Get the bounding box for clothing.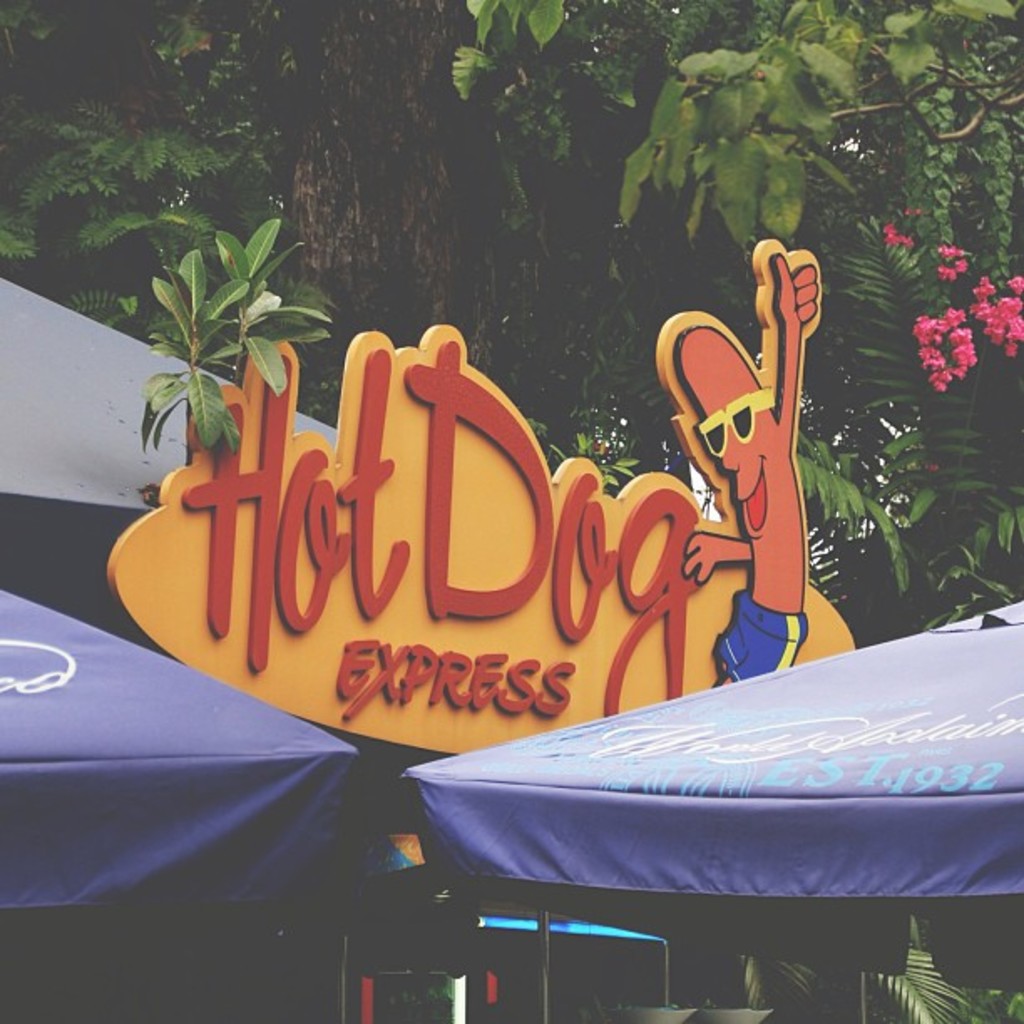
709:577:805:684.
